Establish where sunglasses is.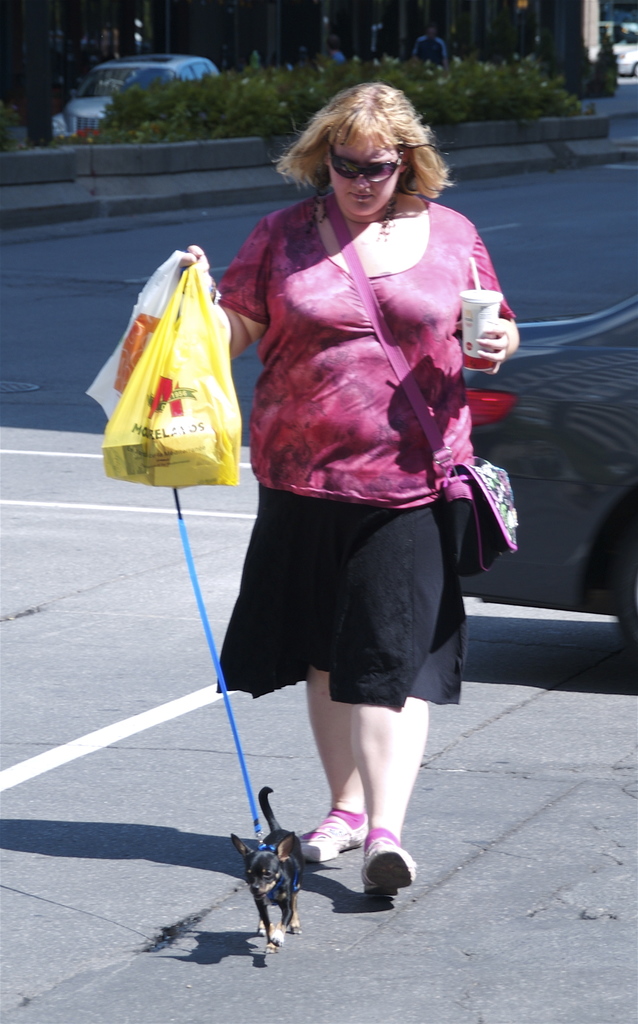
Established at left=327, top=145, right=406, bottom=188.
